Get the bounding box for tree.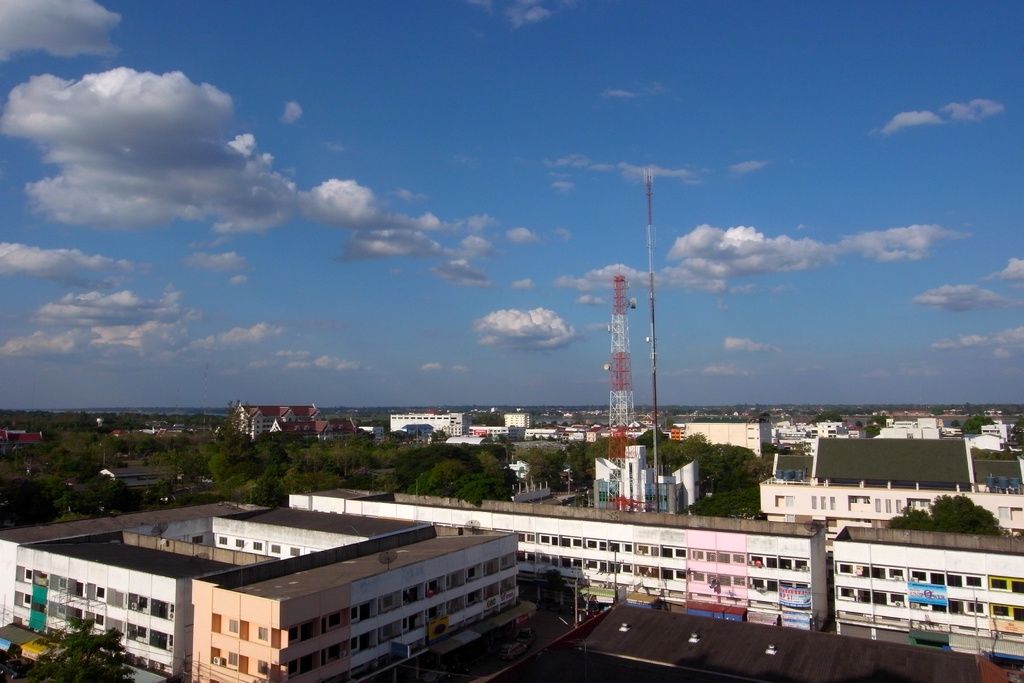
left=952, top=421, right=961, bottom=426.
